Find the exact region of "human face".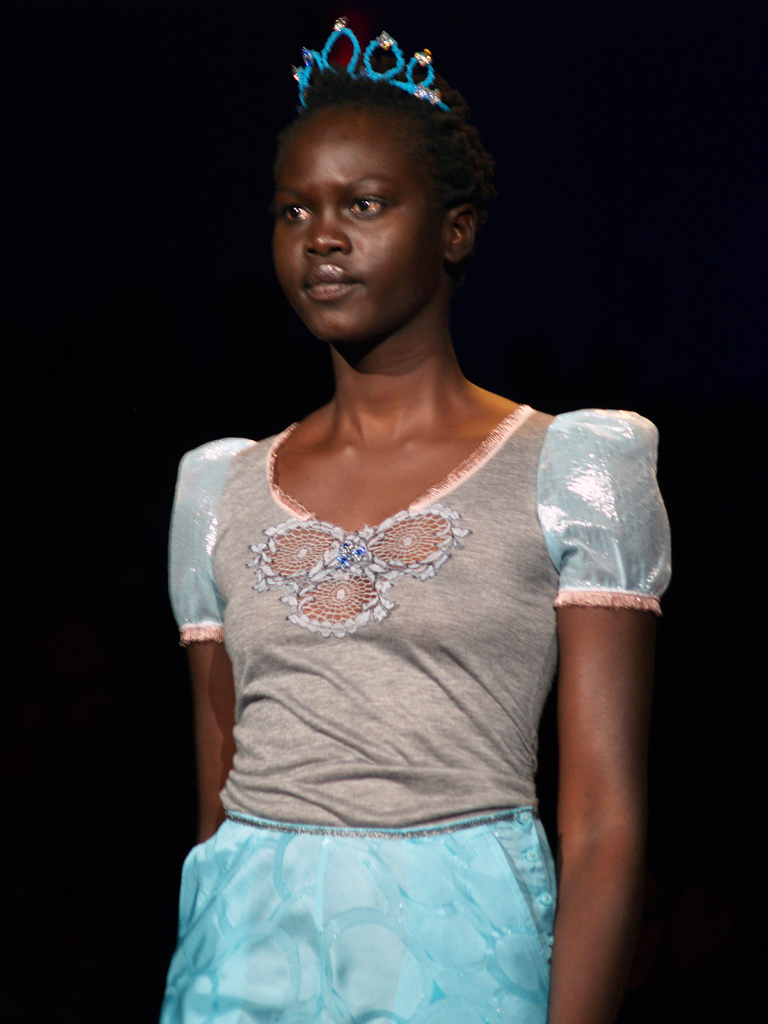
Exact region: BBox(268, 143, 449, 328).
